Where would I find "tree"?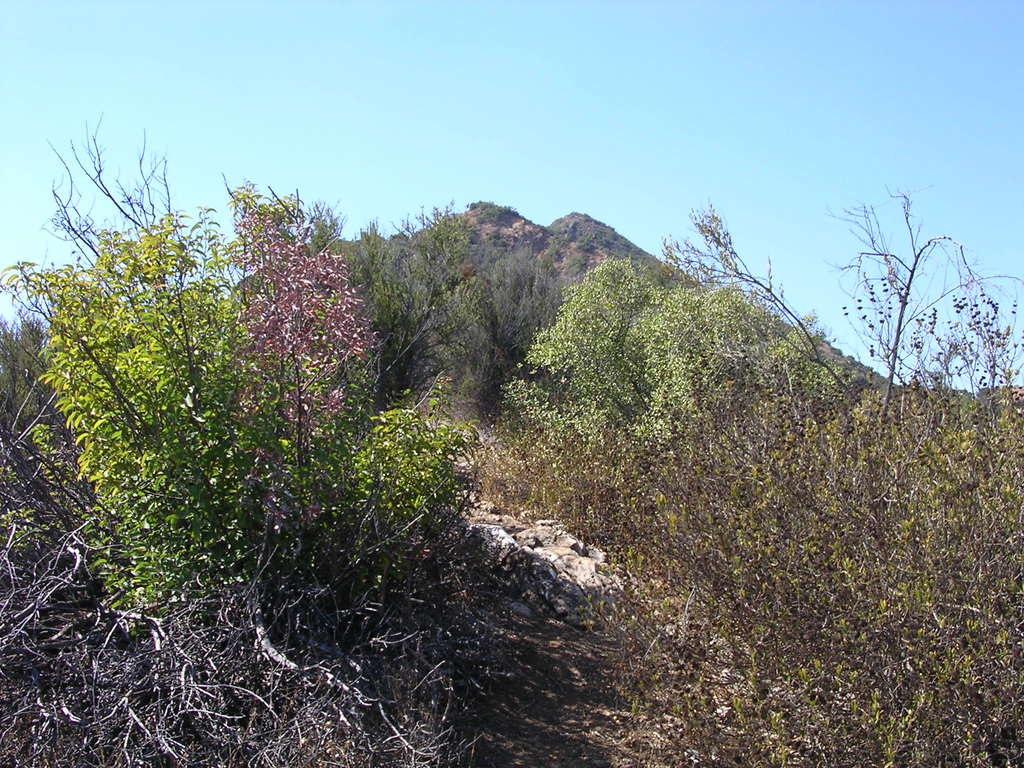
At 28:157:456:754.
